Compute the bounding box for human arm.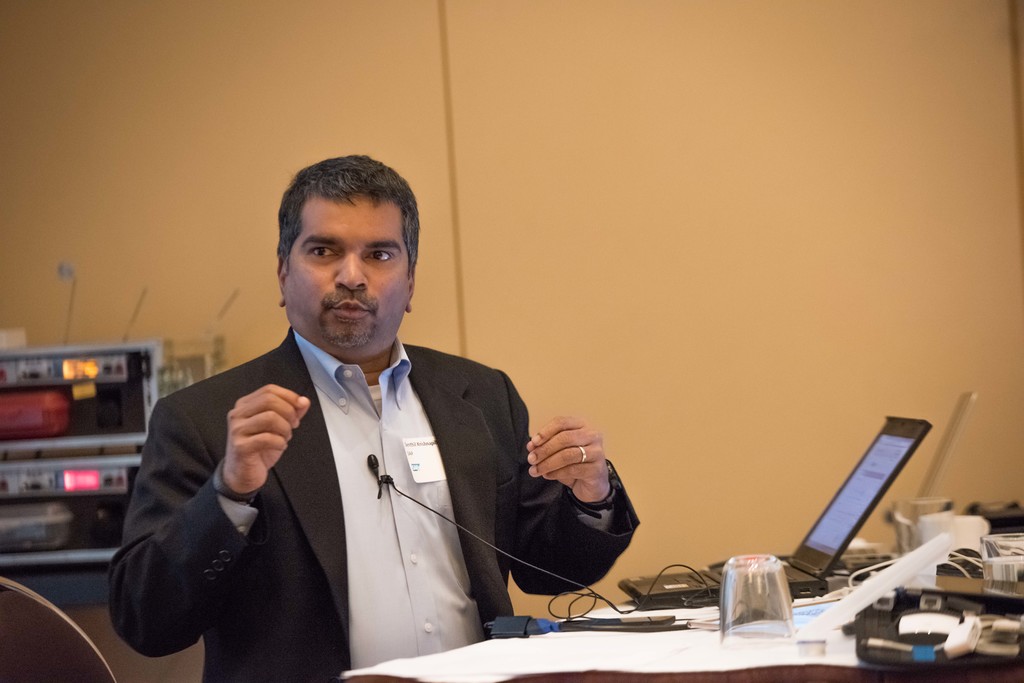
[x1=105, y1=379, x2=320, y2=666].
